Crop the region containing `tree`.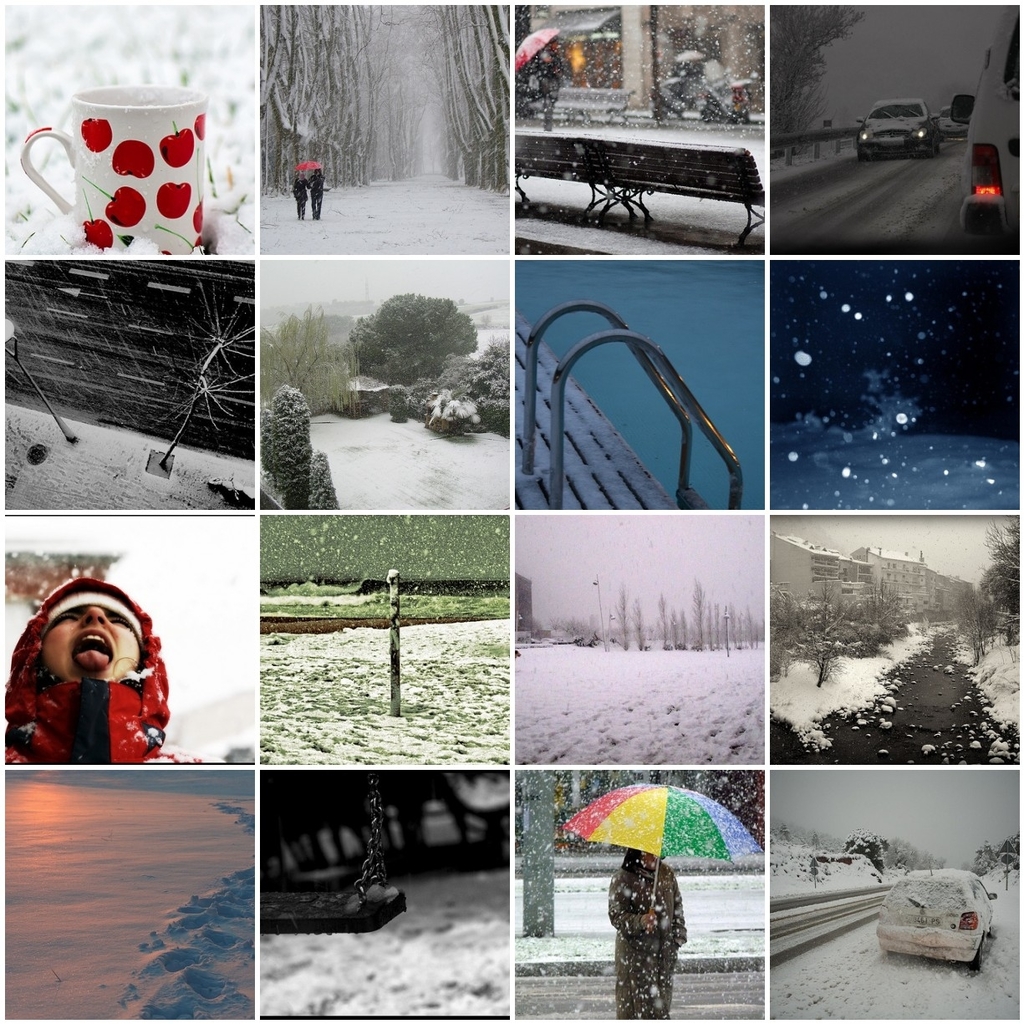
Crop region: rect(302, 450, 342, 512).
